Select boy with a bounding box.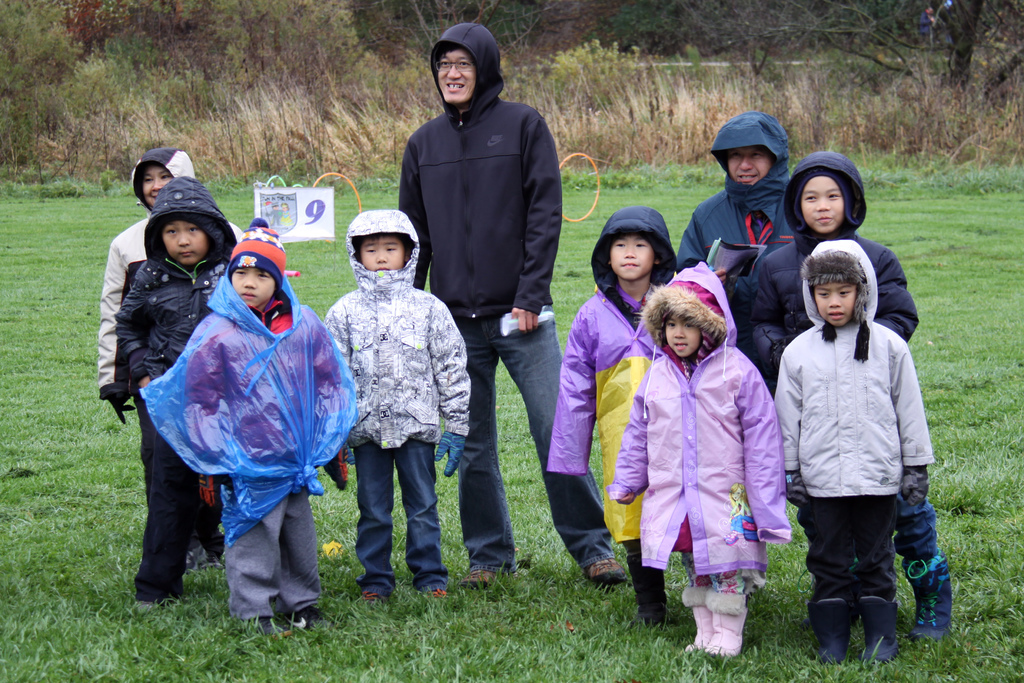
bbox=(547, 207, 678, 589).
